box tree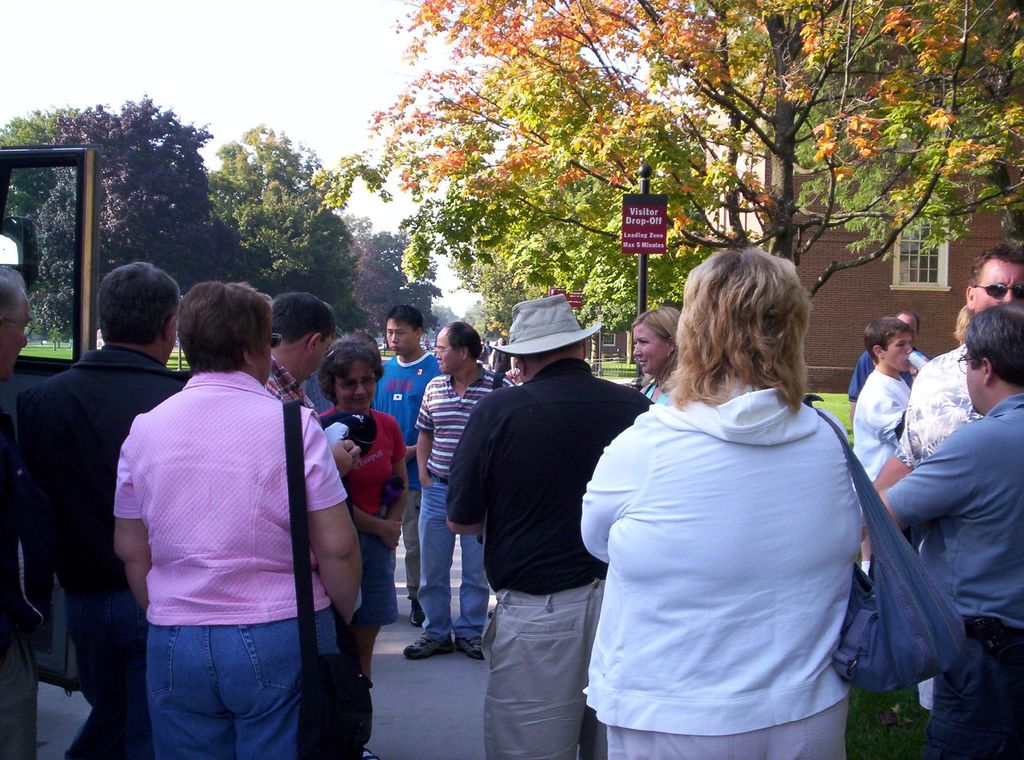
box=[460, 297, 509, 348]
